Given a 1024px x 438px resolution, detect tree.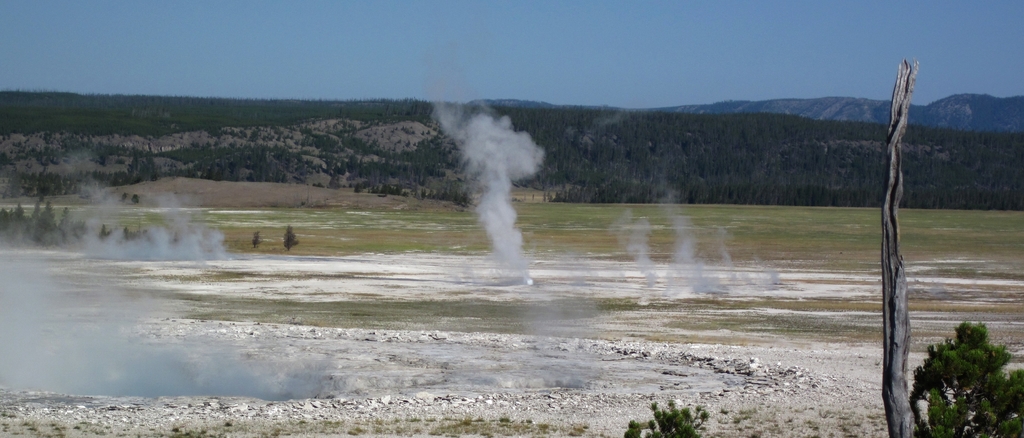
884/50/928/437.
